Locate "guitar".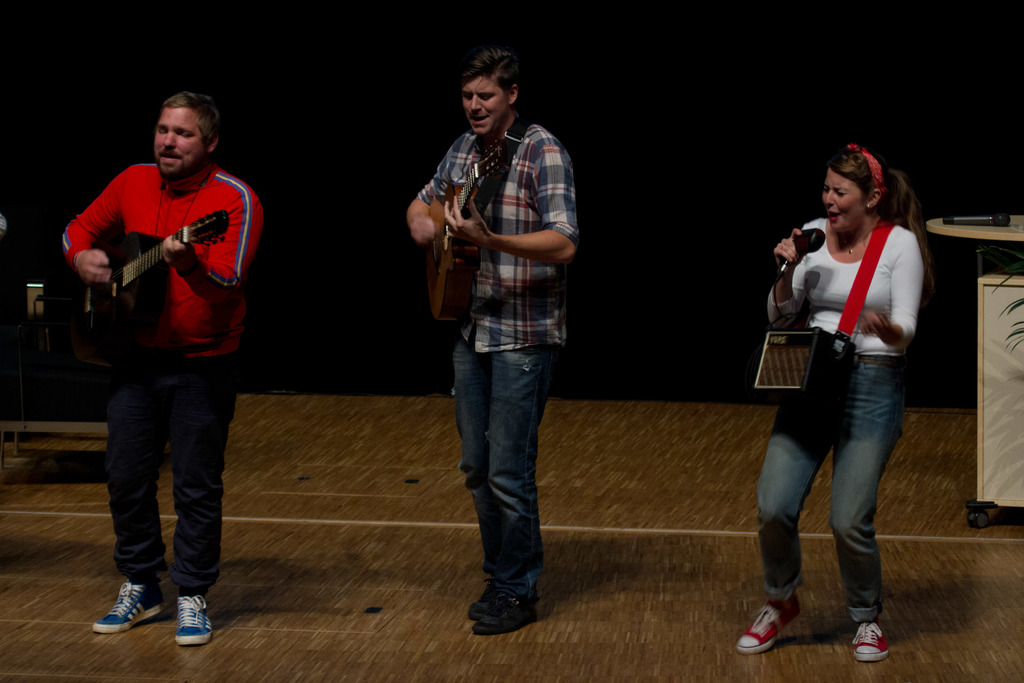
Bounding box: pyautogui.locateOnScreen(54, 191, 255, 340).
